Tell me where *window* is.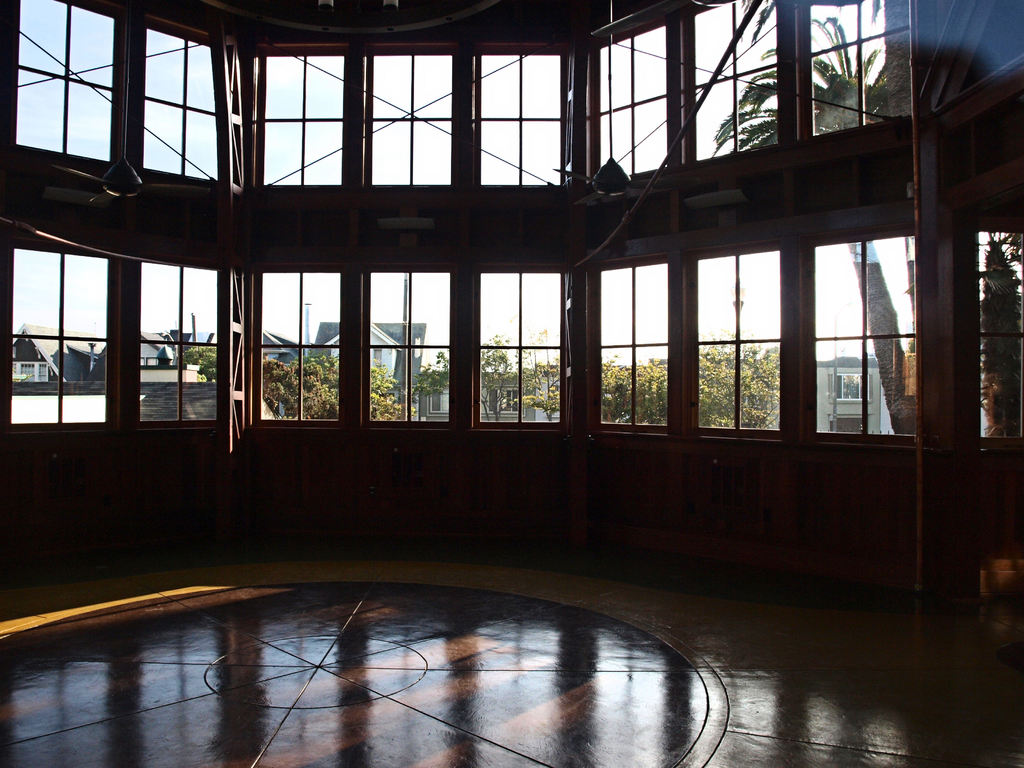
*window* is at [x1=251, y1=38, x2=350, y2=190].
